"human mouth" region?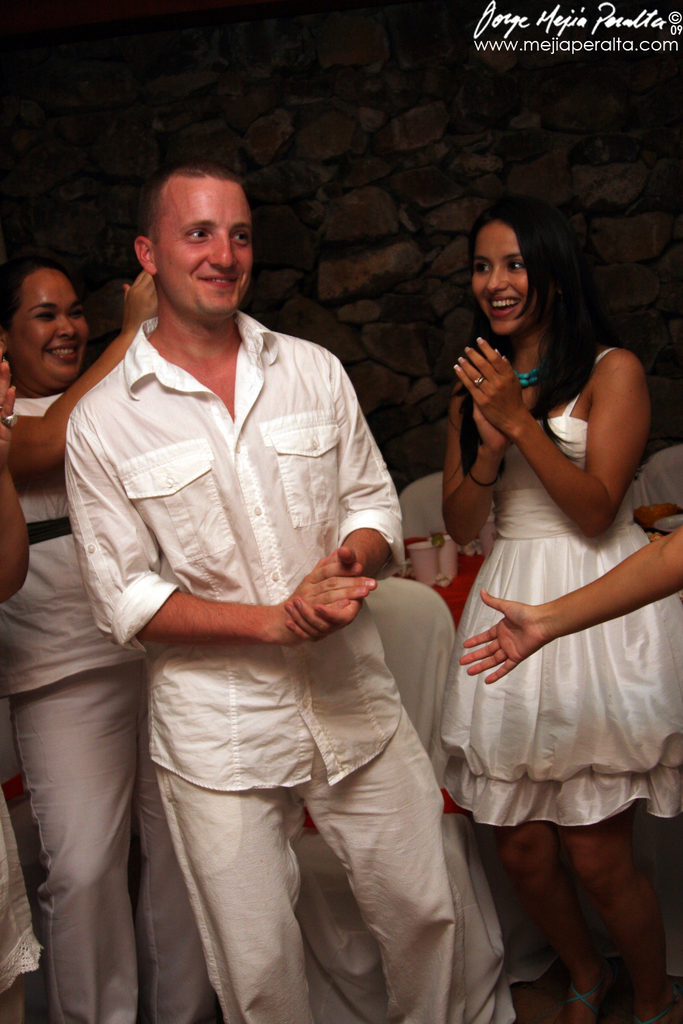
[x1=53, y1=342, x2=82, y2=367]
